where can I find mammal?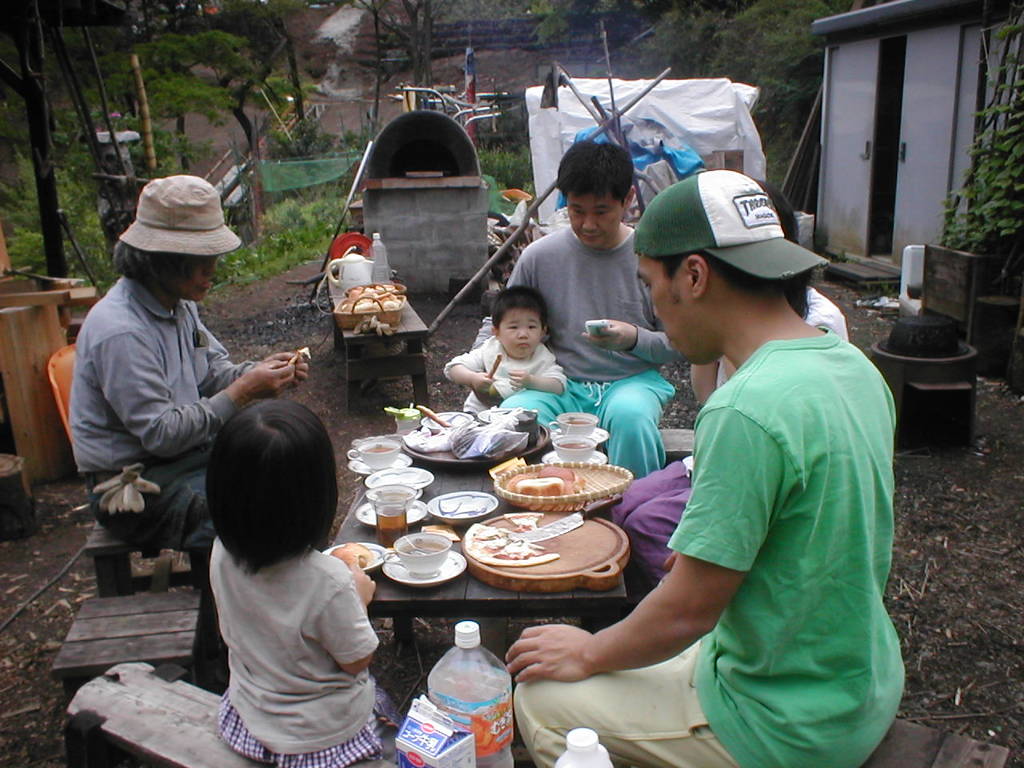
You can find it at (left=510, top=140, right=674, bottom=484).
